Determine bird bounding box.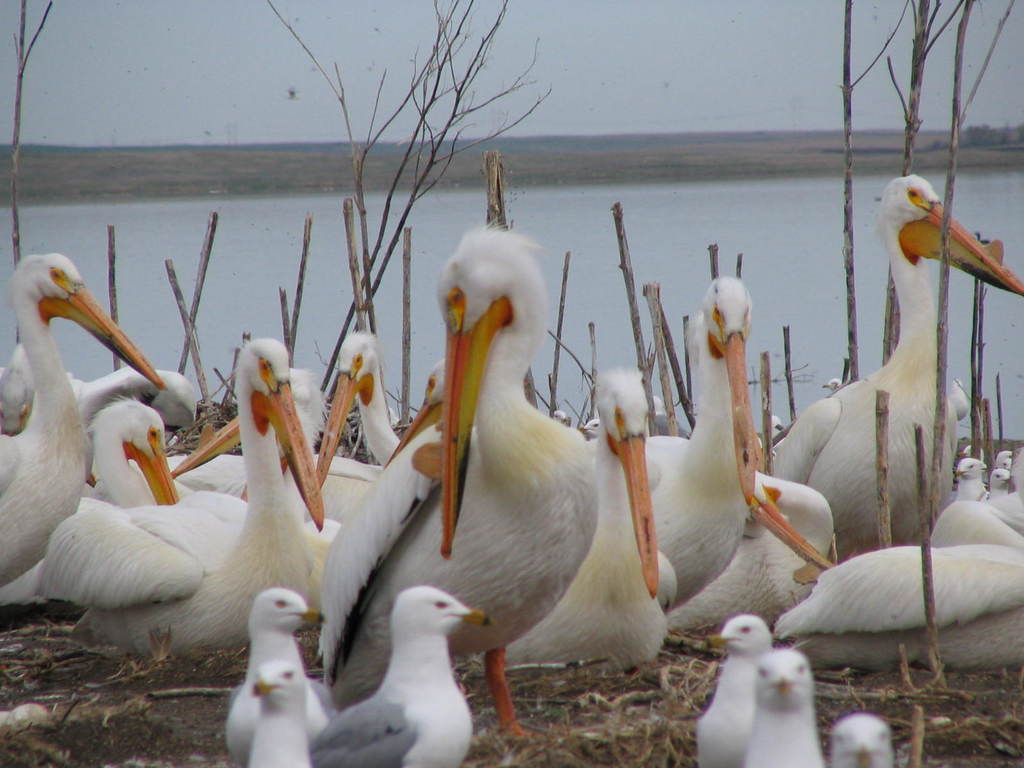
Determined: crop(308, 320, 407, 512).
